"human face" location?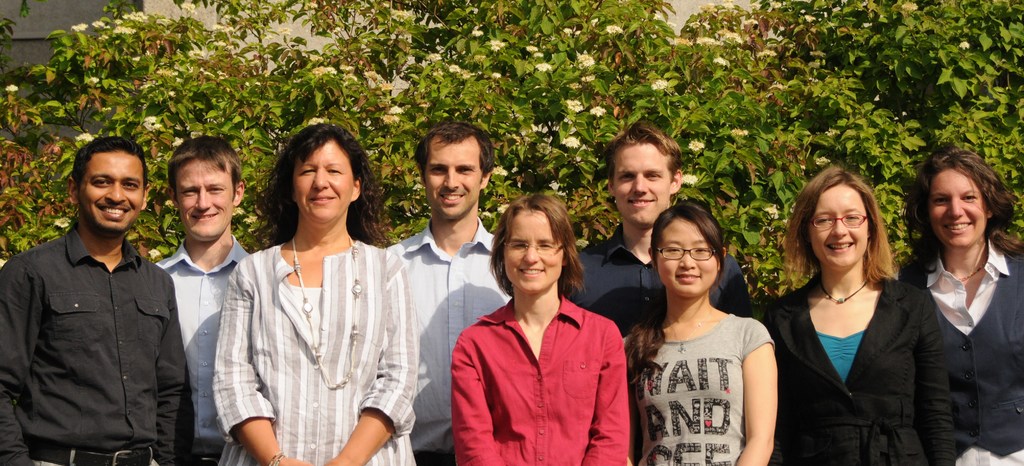
(504, 214, 567, 296)
